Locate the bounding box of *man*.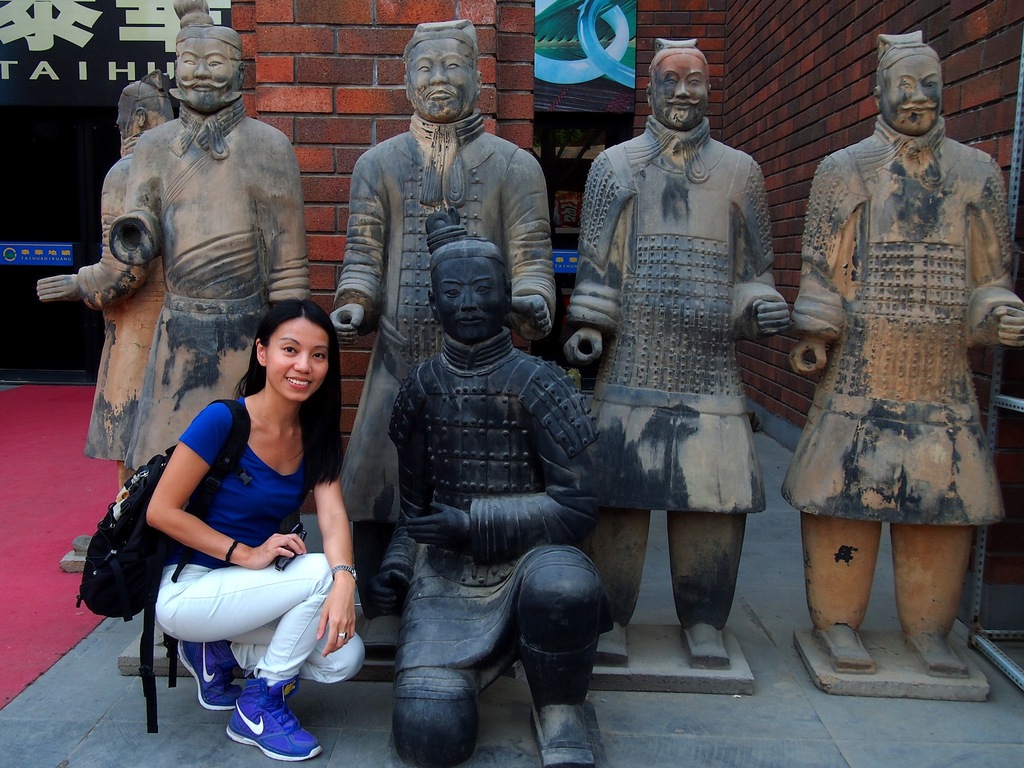
Bounding box: 559 42 790 669.
